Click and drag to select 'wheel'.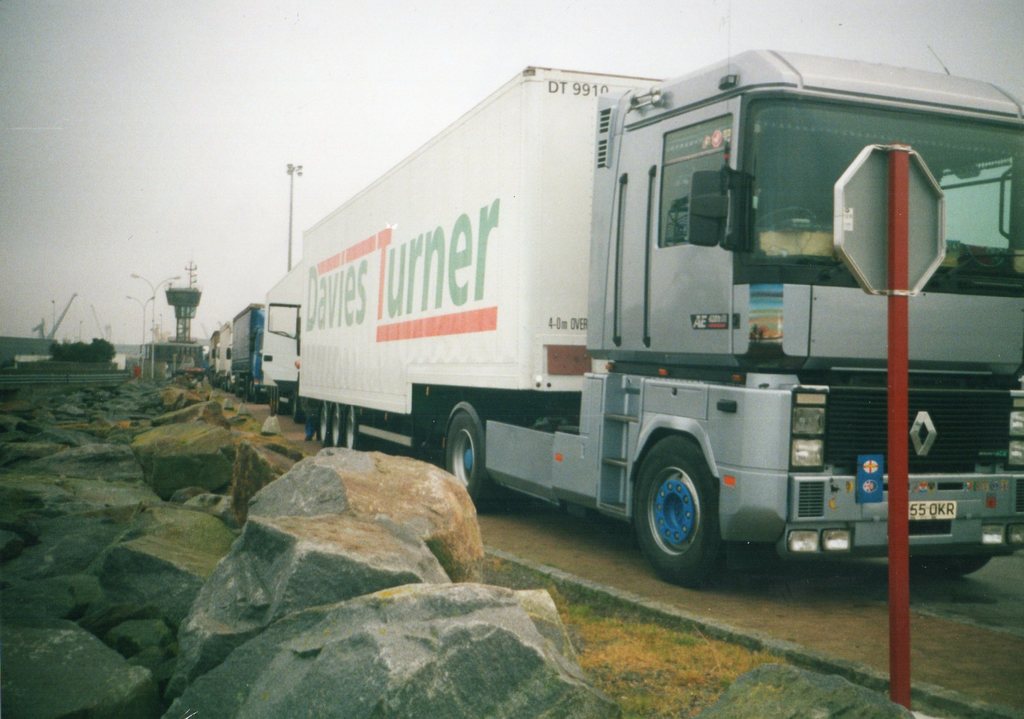
Selection: box(328, 404, 340, 448).
